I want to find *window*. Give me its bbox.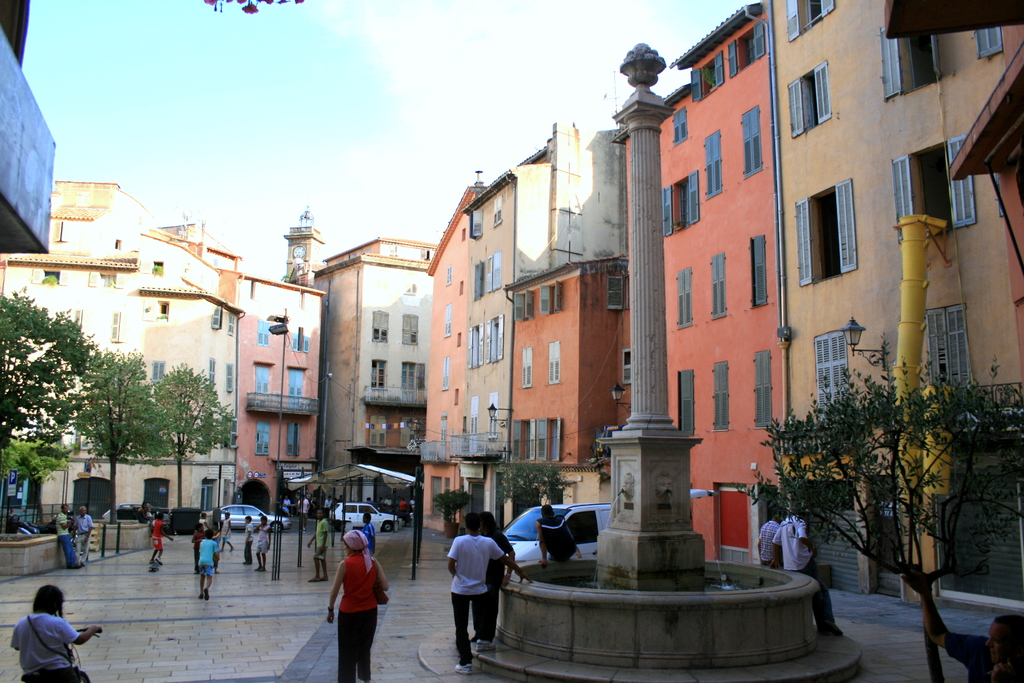
select_region(676, 368, 696, 432).
